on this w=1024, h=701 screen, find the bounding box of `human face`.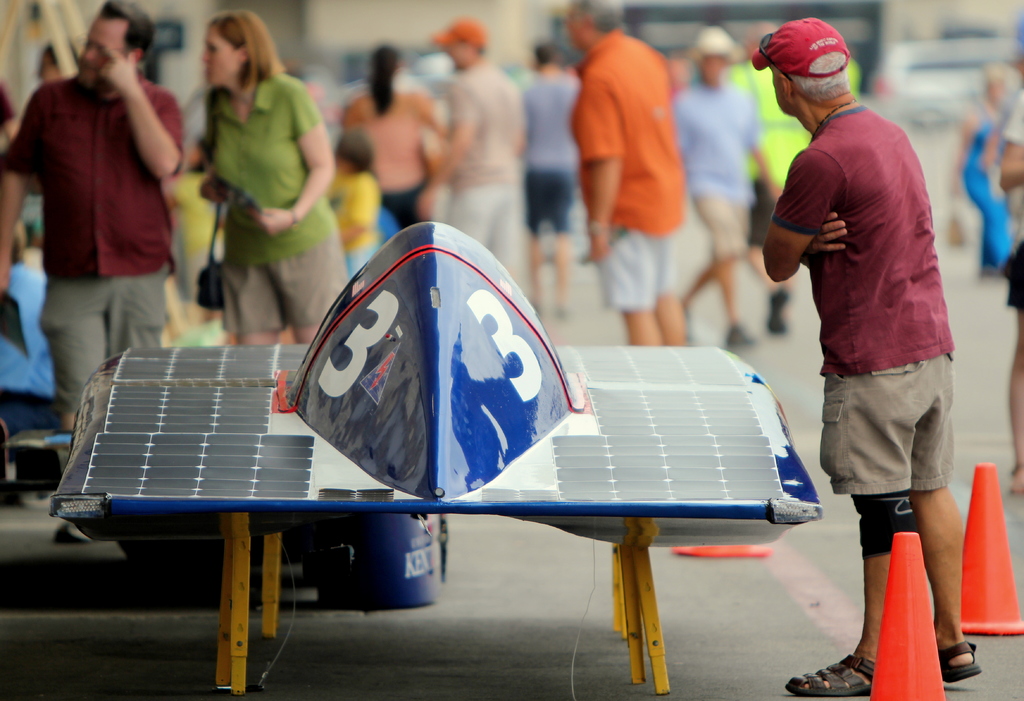
Bounding box: {"left": 772, "top": 70, "right": 787, "bottom": 119}.
